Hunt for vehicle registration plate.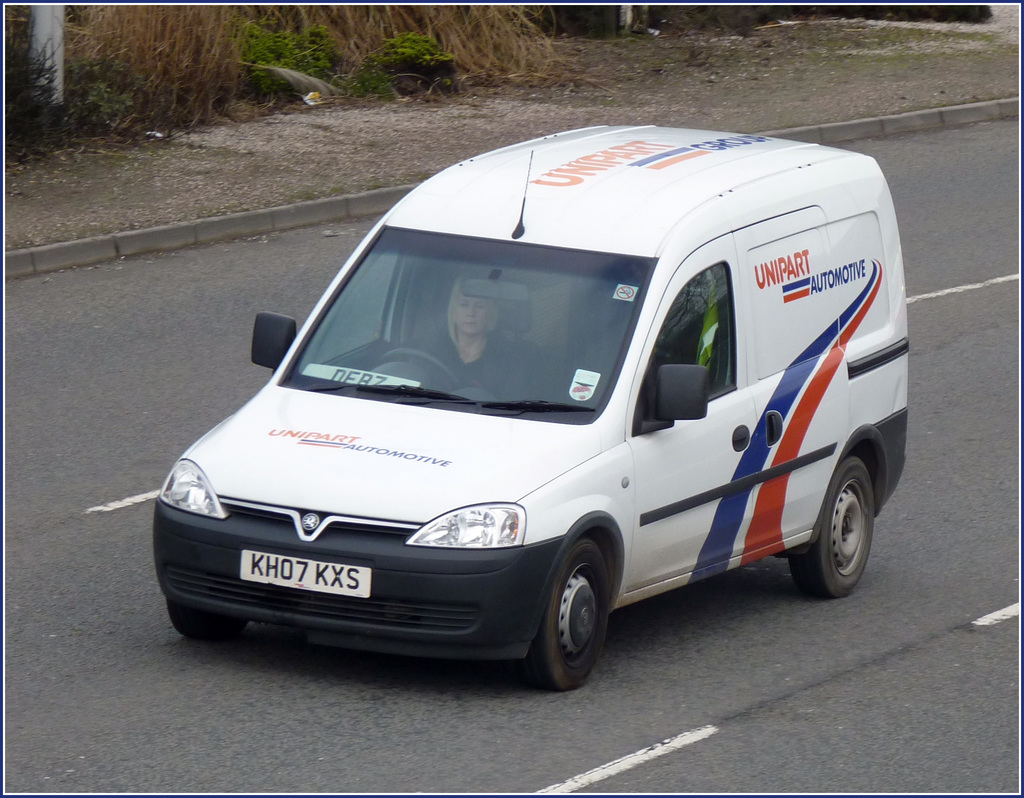
Hunted down at [left=243, top=563, right=372, bottom=579].
